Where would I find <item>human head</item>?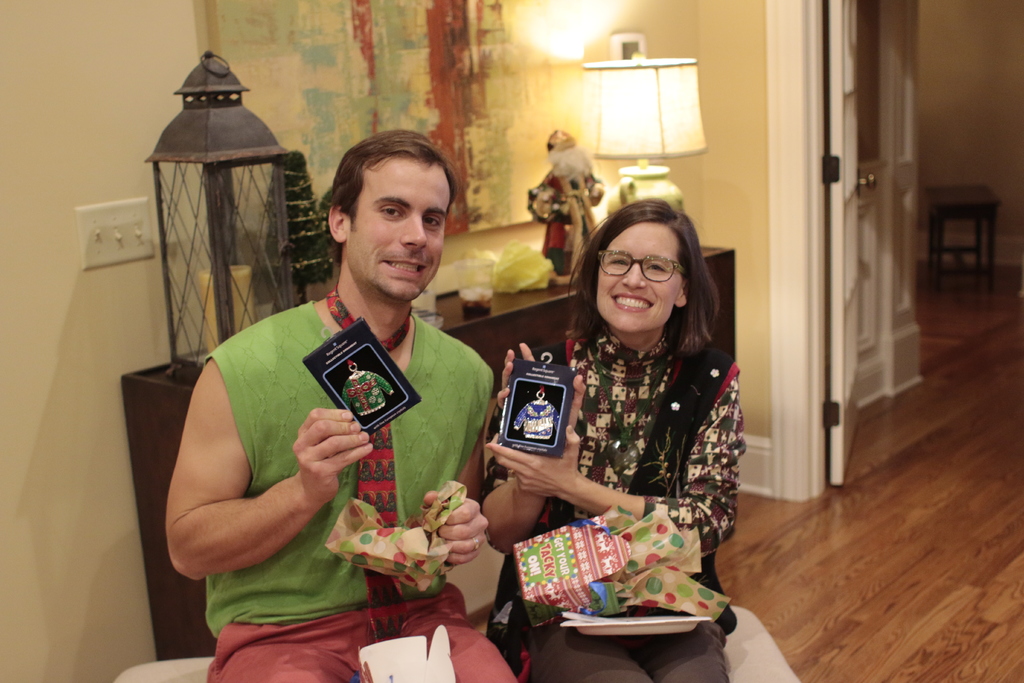
At locate(582, 202, 708, 333).
